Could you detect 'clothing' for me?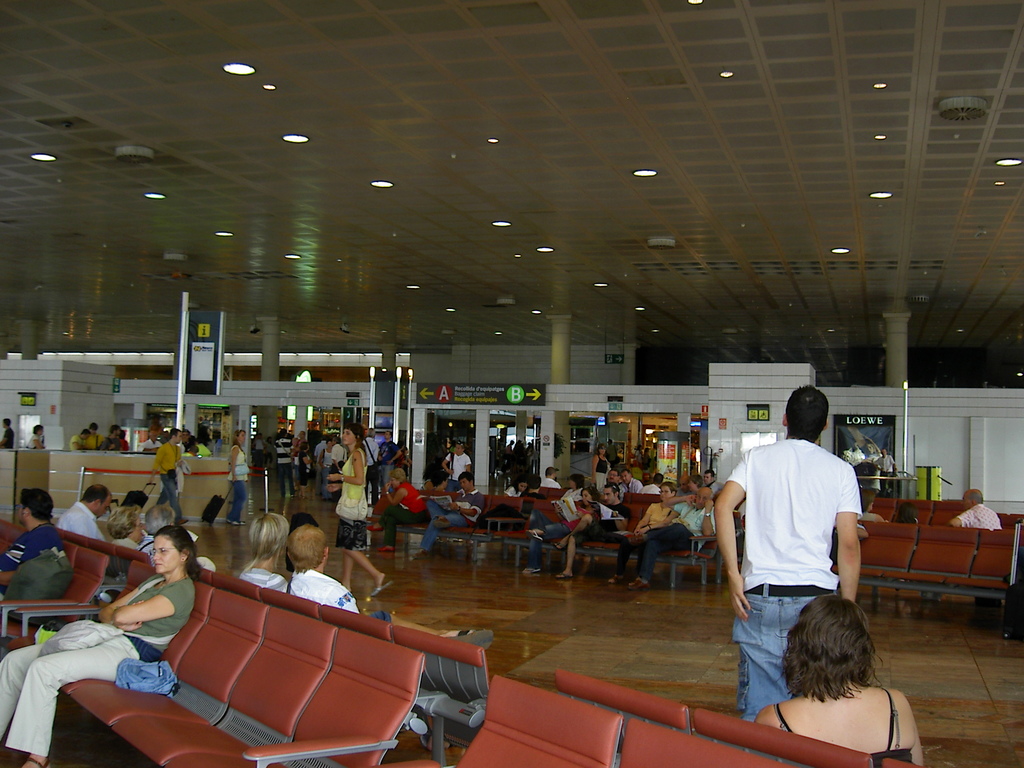
Detection result: 290/560/388/621.
